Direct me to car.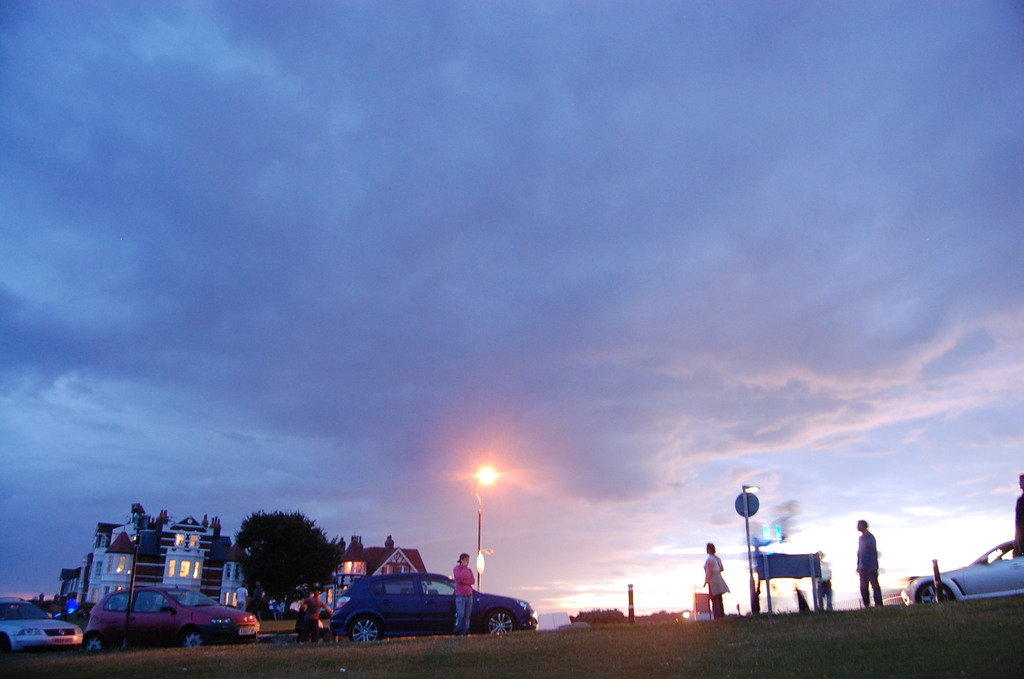
Direction: BBox(0, 593, 78, 650).
